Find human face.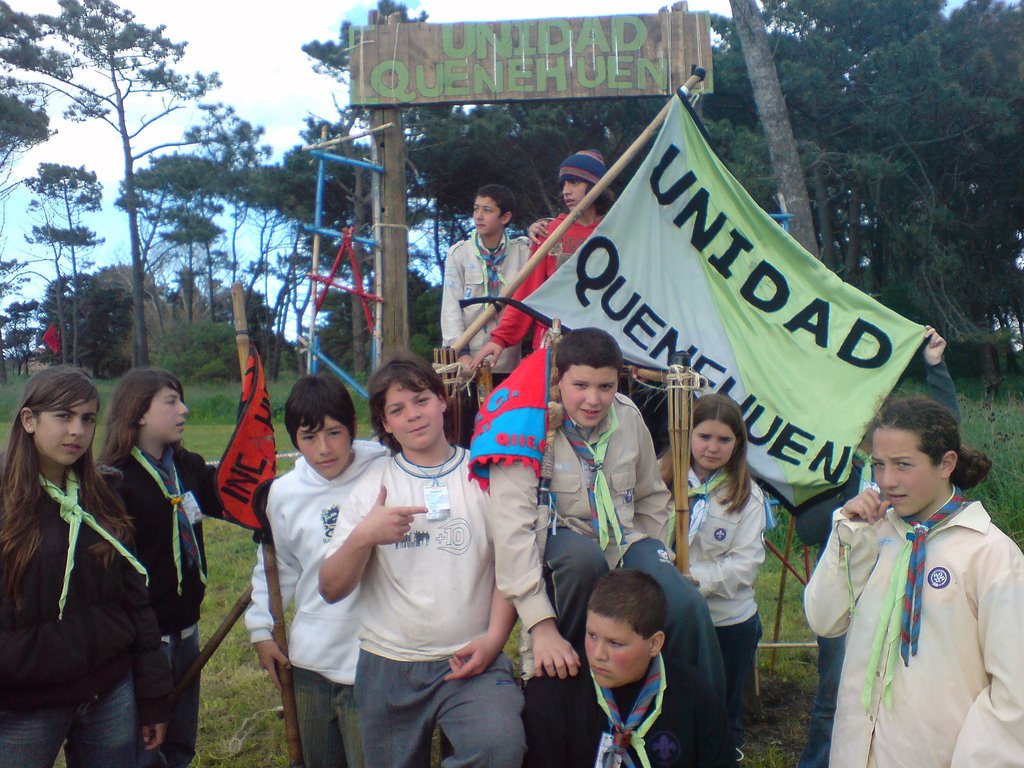
x1=588, y1=611, x2=652, y2=688.
